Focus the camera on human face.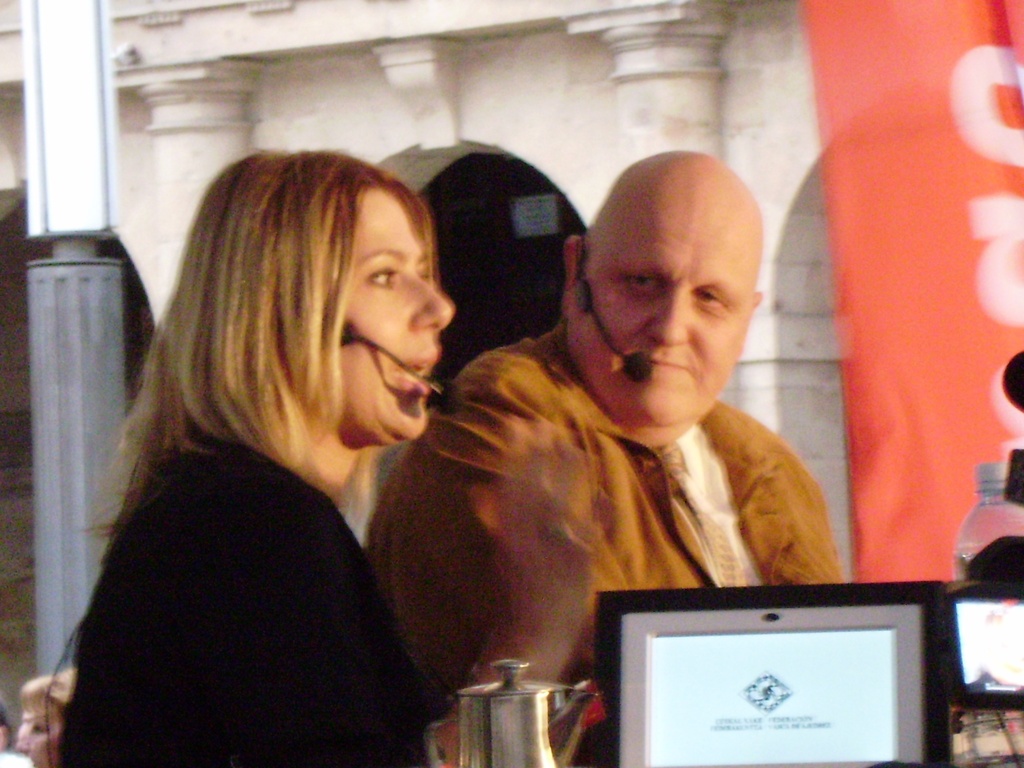
Focus region: <region>565, 174, 756, 429</region>.
